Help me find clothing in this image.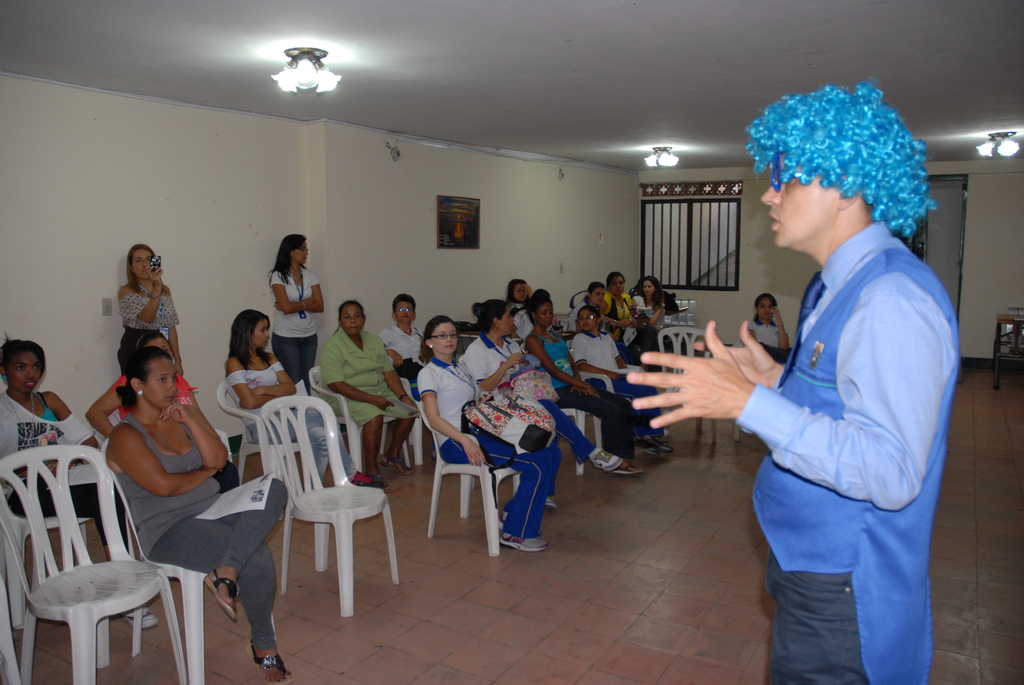
Found it: x1=0 y1=392 x2=125 y2=558.
